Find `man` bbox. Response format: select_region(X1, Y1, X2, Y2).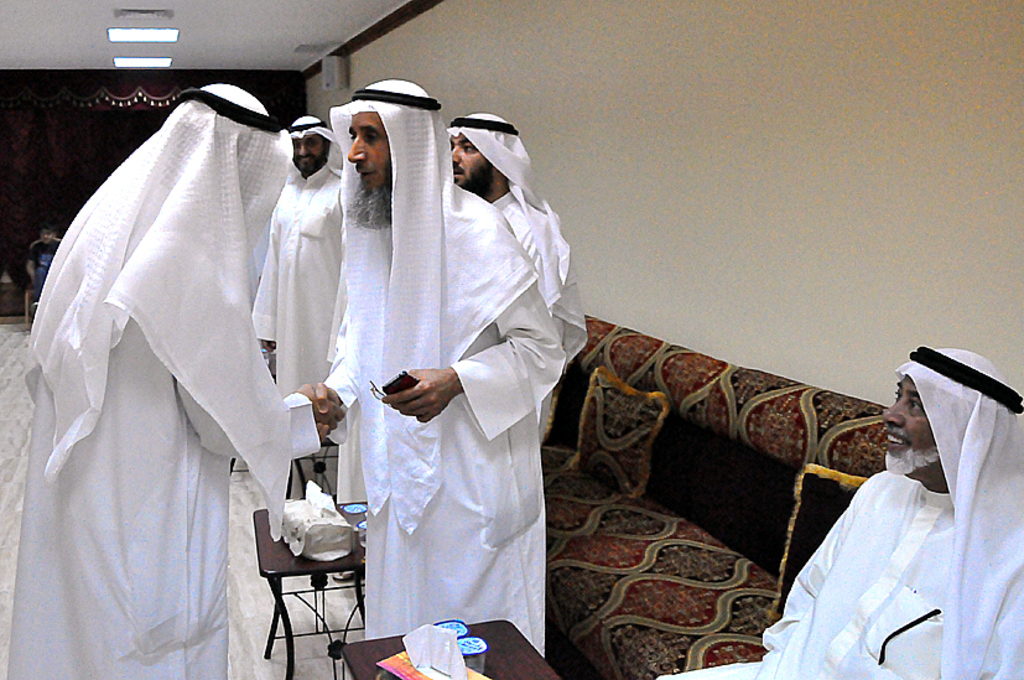
select_region(7, 82, 339, 679).
